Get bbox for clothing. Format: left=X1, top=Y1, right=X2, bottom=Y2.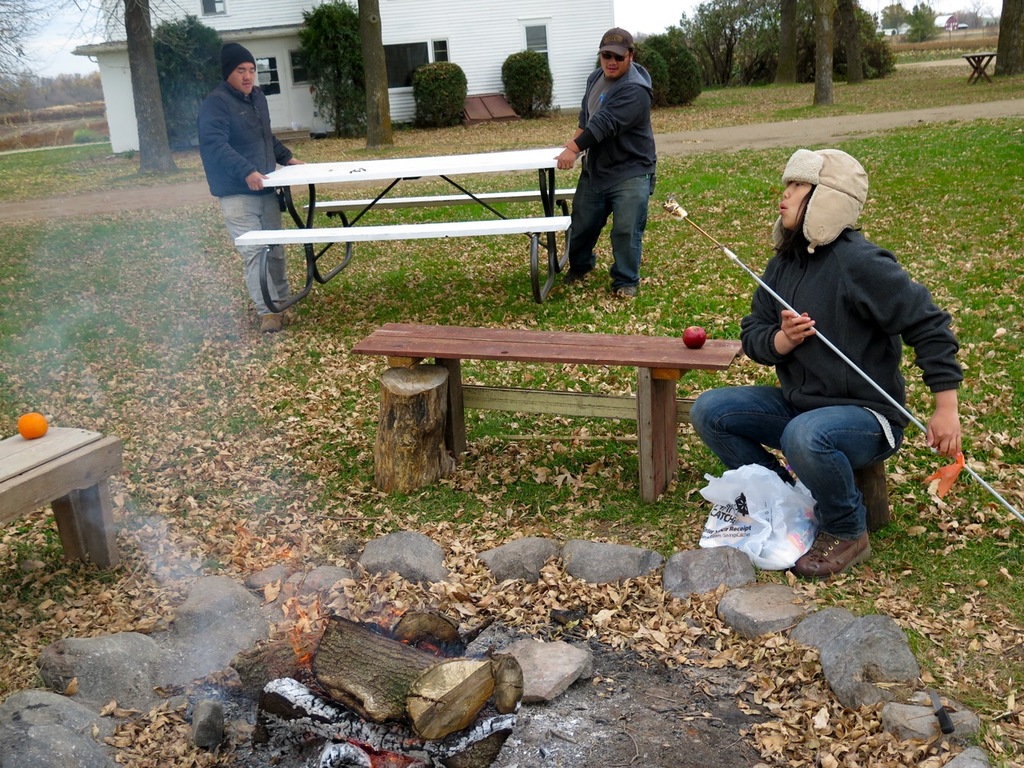
left=197, top=78, right=294, bottom=318.
